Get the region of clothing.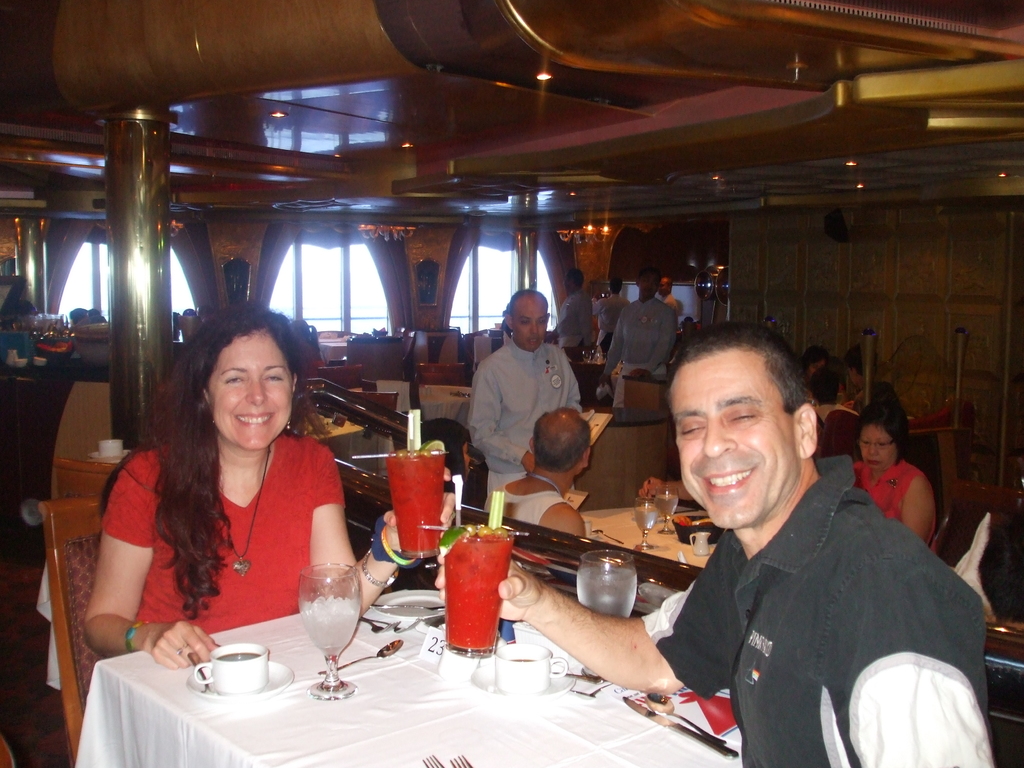
box(595, 292, 628, 351).
